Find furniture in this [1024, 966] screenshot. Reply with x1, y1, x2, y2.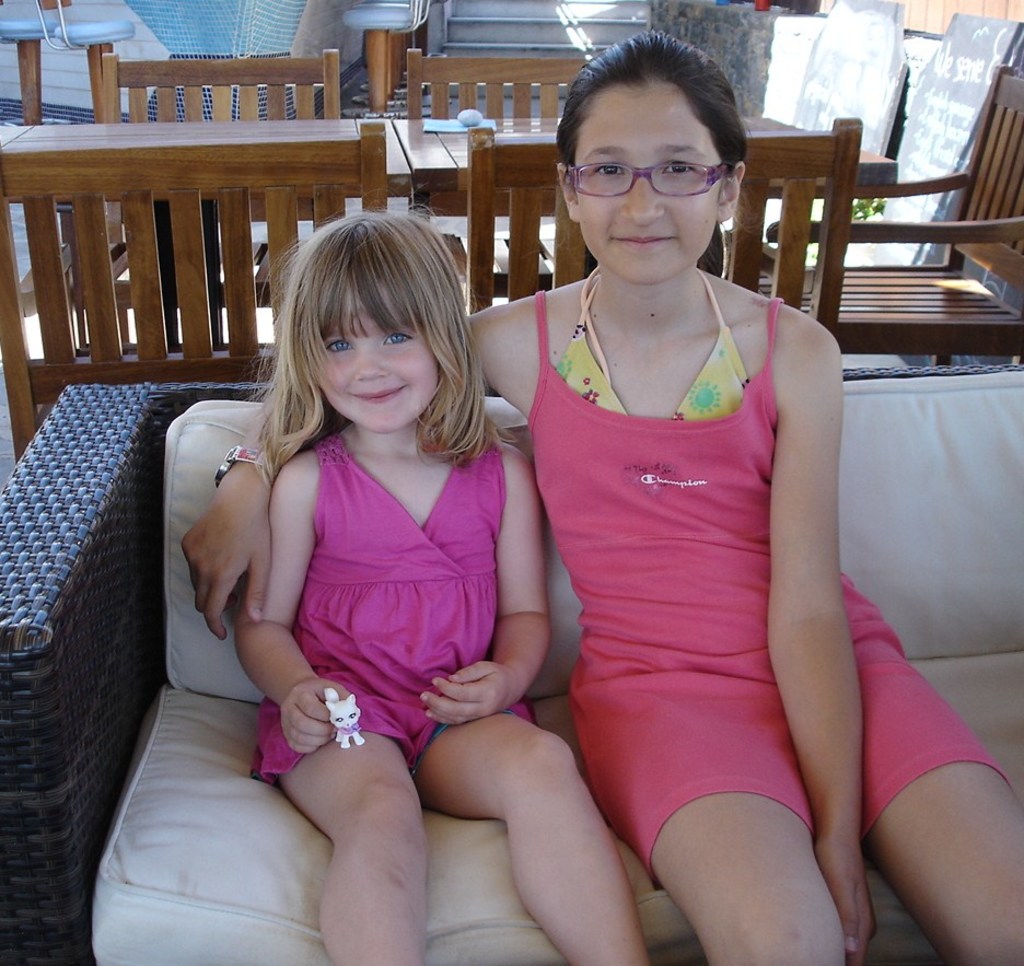
467, 117, 864, 339.
